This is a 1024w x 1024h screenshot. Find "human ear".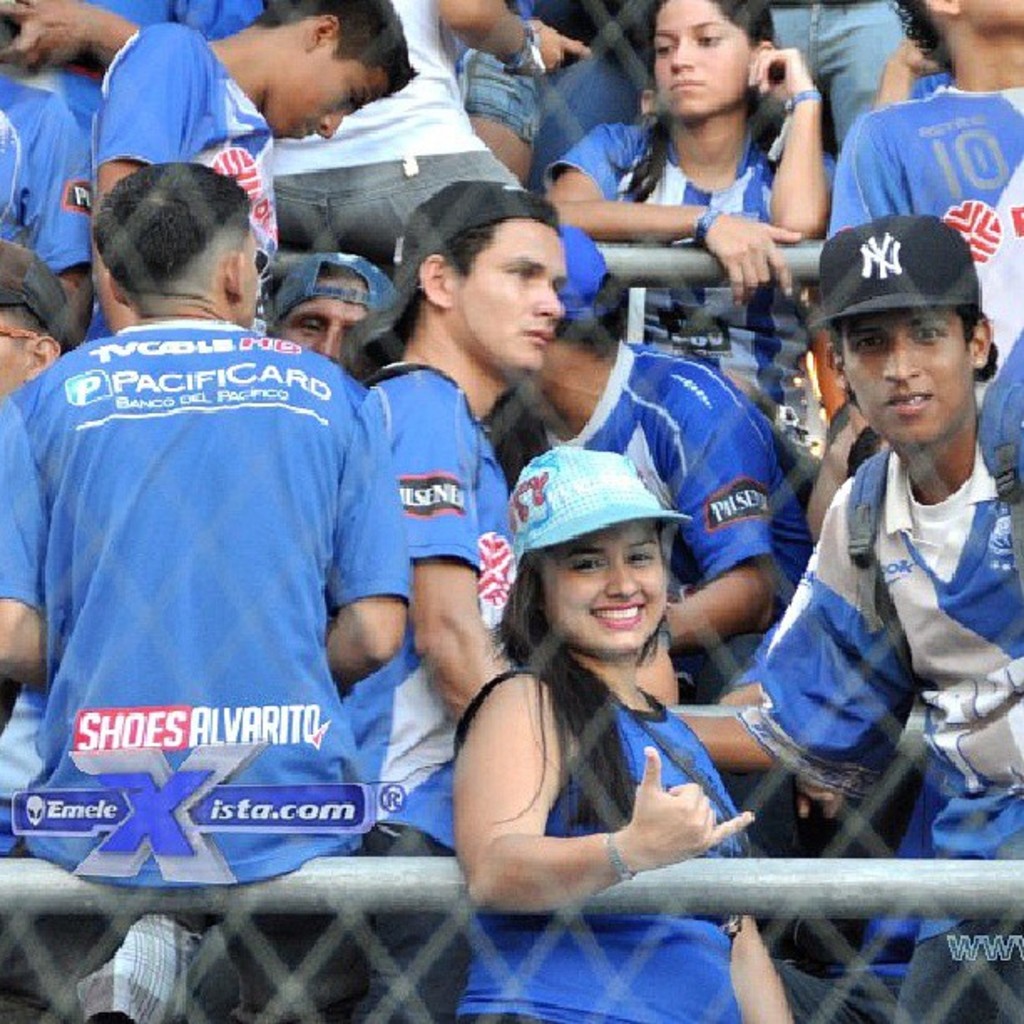
Bounding box: x1=415, y1=254, x2=457, y2=305.
